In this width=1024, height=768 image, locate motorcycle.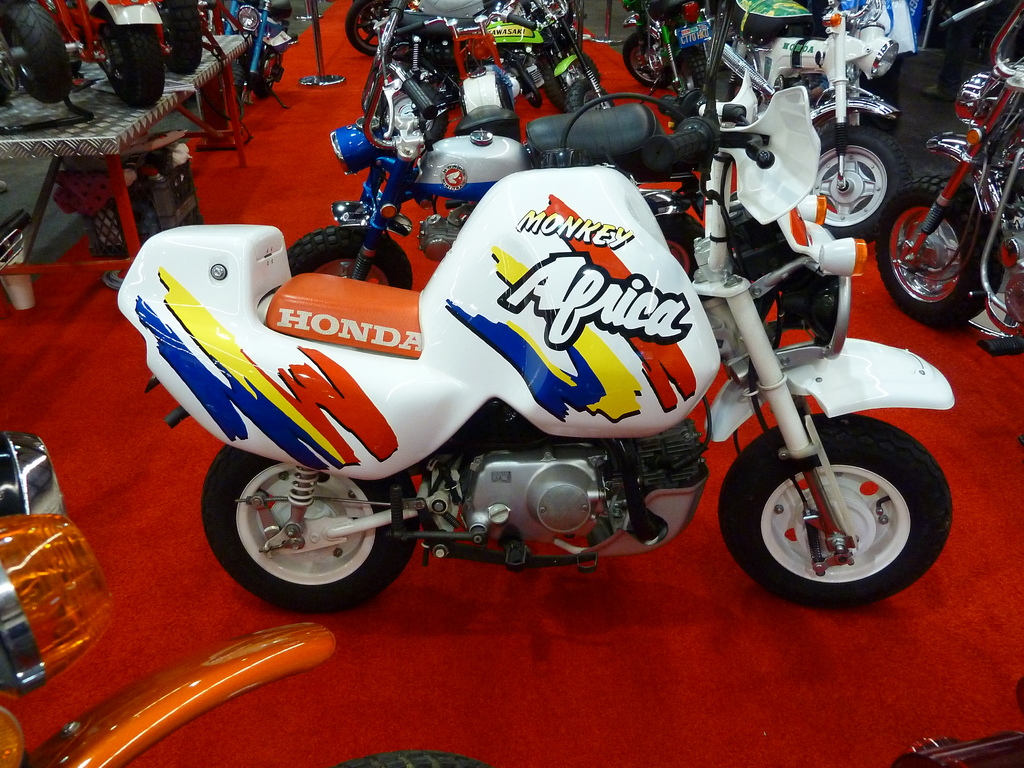
Bounding box: 618 0 710 88.
